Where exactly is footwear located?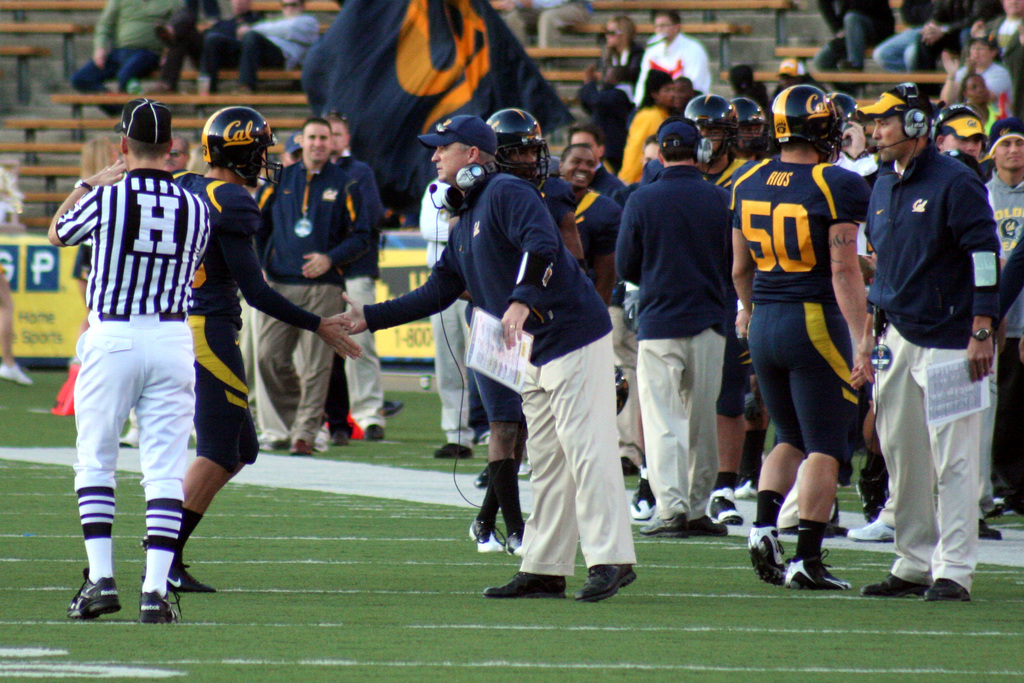
Its bounding box is 161:549:218:596.
